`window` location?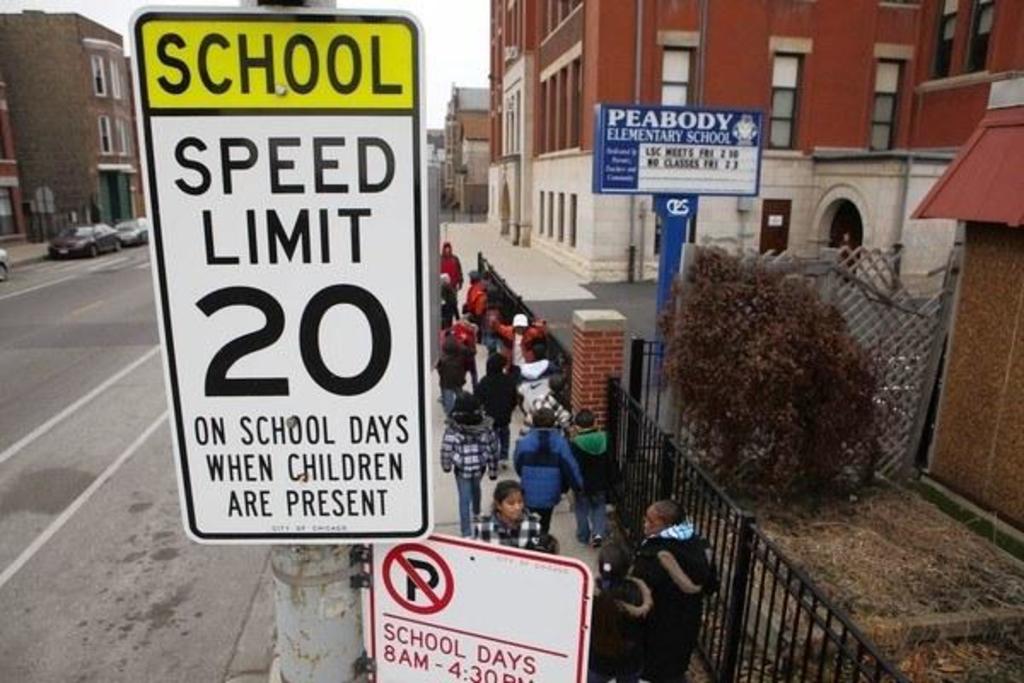
l=106, t=56, r=119, b=97
